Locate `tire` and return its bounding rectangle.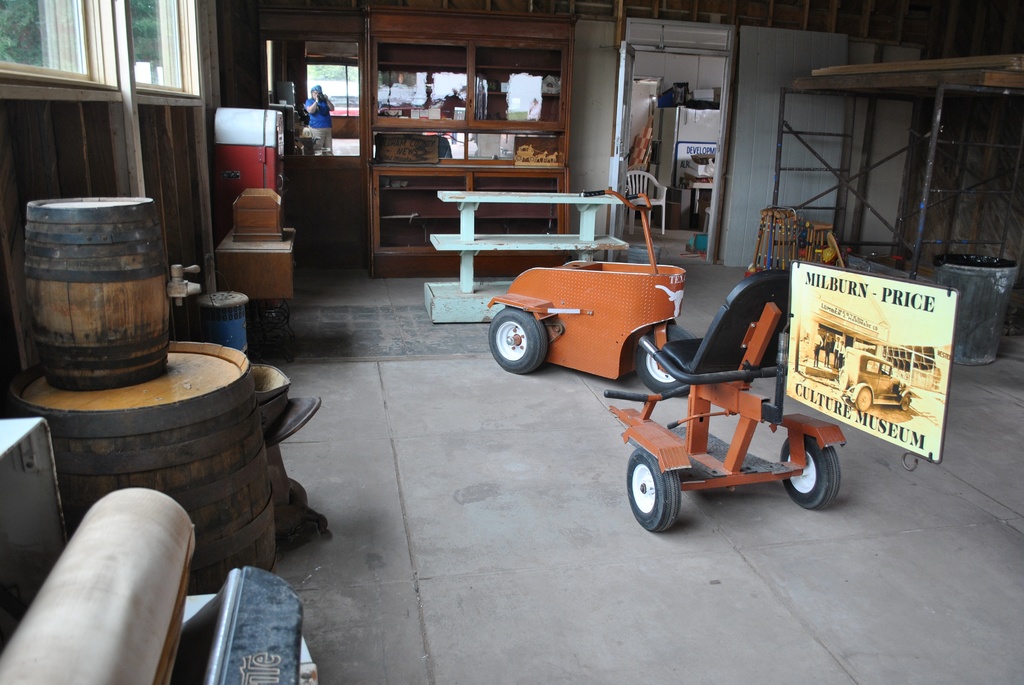
box=[625, 453, 684, 535].
